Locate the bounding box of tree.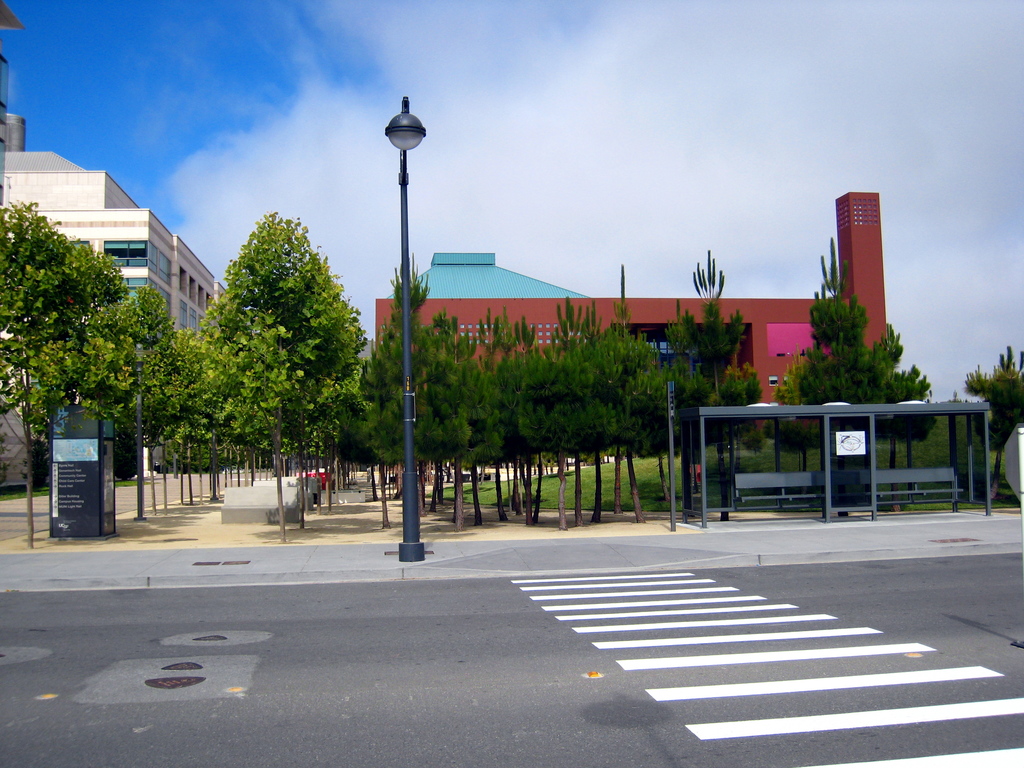
Bounding box: locate(943, 357, 1023, 474).
